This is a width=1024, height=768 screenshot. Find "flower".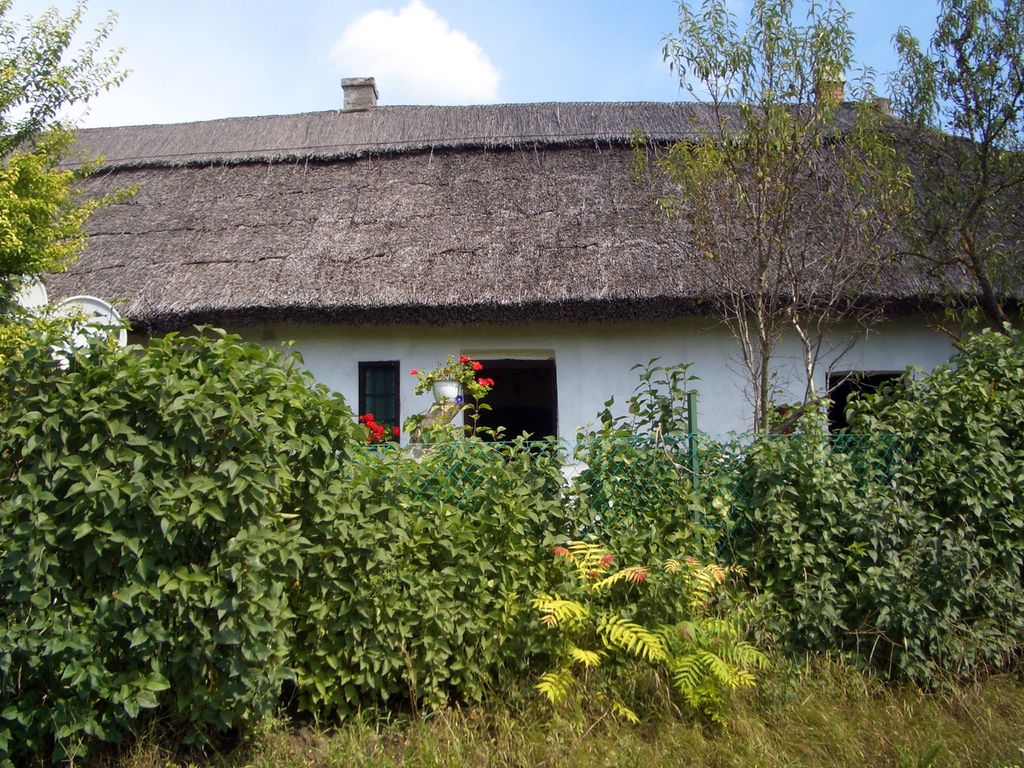
Bounding box: rect(363, 419, 385, 442).
